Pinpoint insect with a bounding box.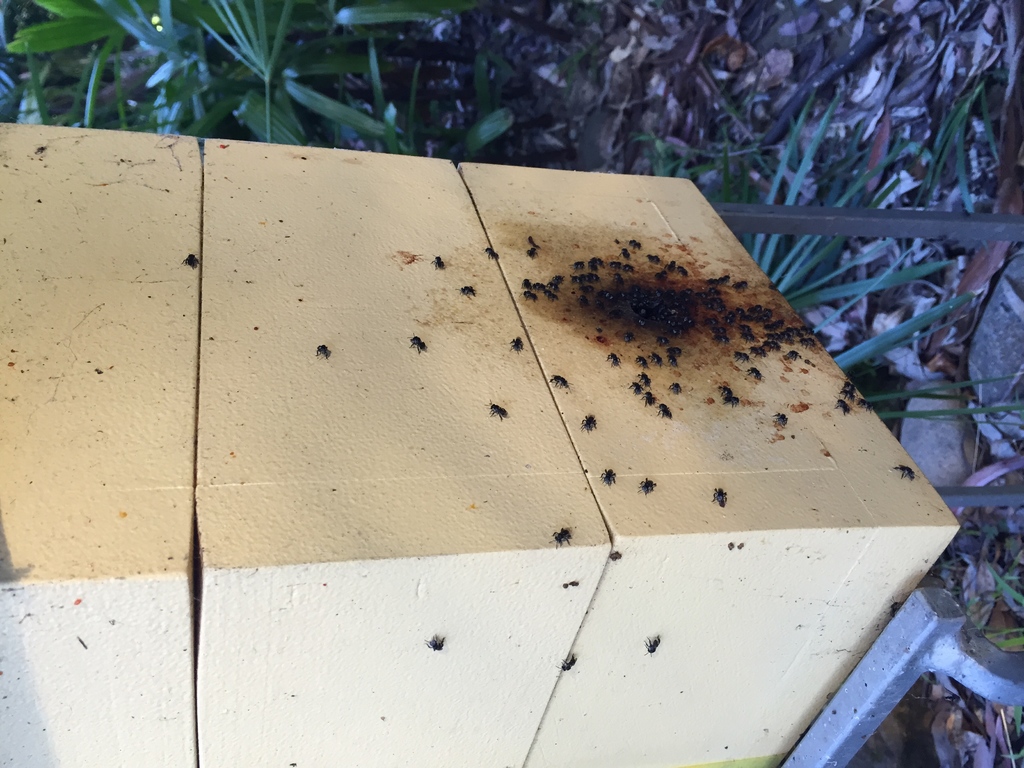
[left=527, top=248, right=538, bottom=261].
